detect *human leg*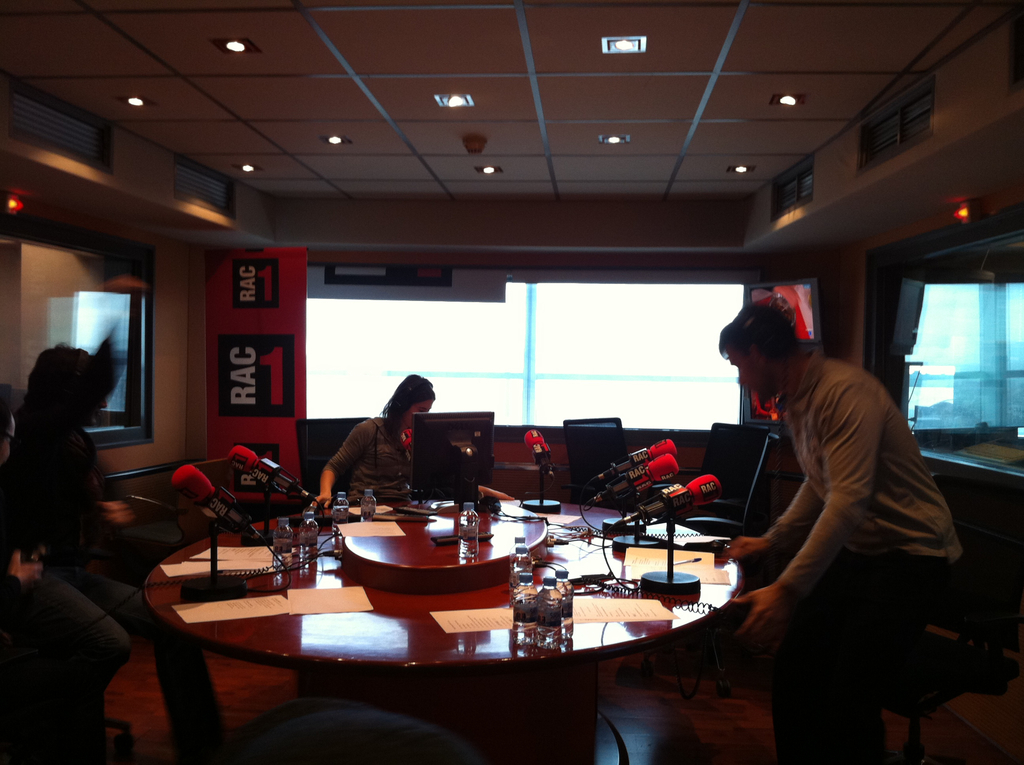
Rect(157, 658, 221, 762)
